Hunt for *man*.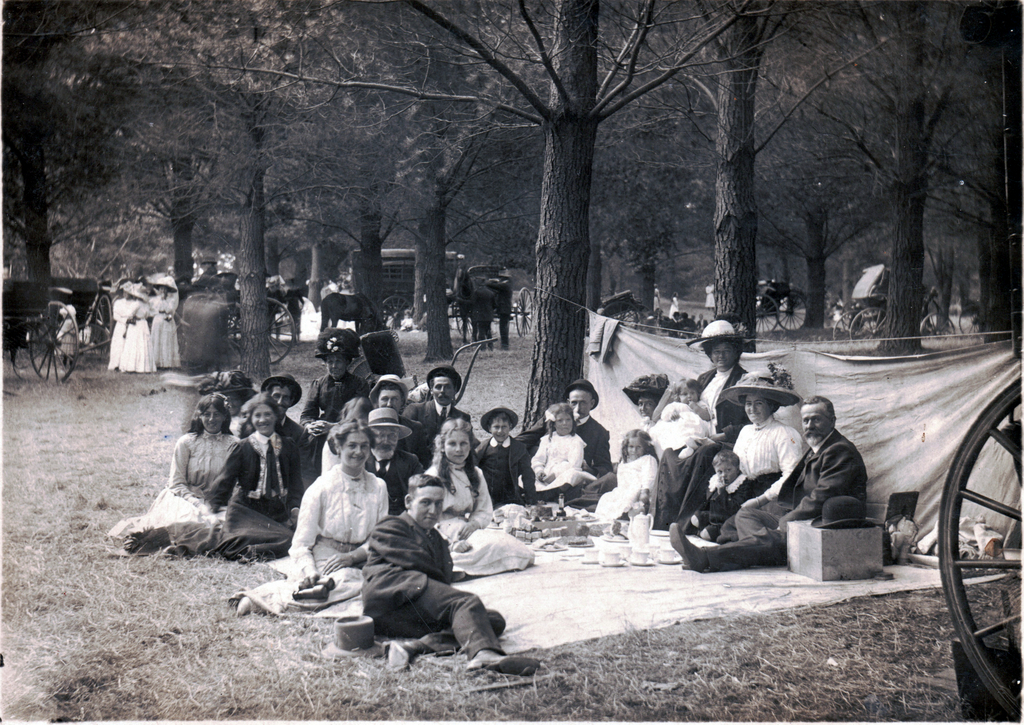
Hunted down at 364, 404, 420, 502.
